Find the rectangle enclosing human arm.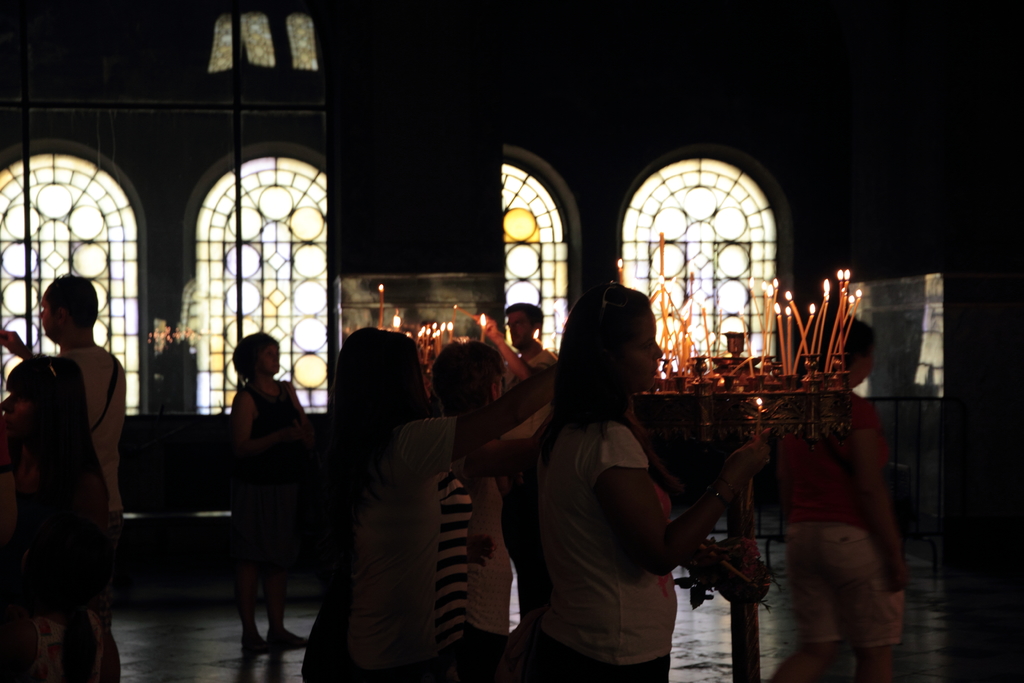
(x1=232, y1=392, x2=300, y2=457).
